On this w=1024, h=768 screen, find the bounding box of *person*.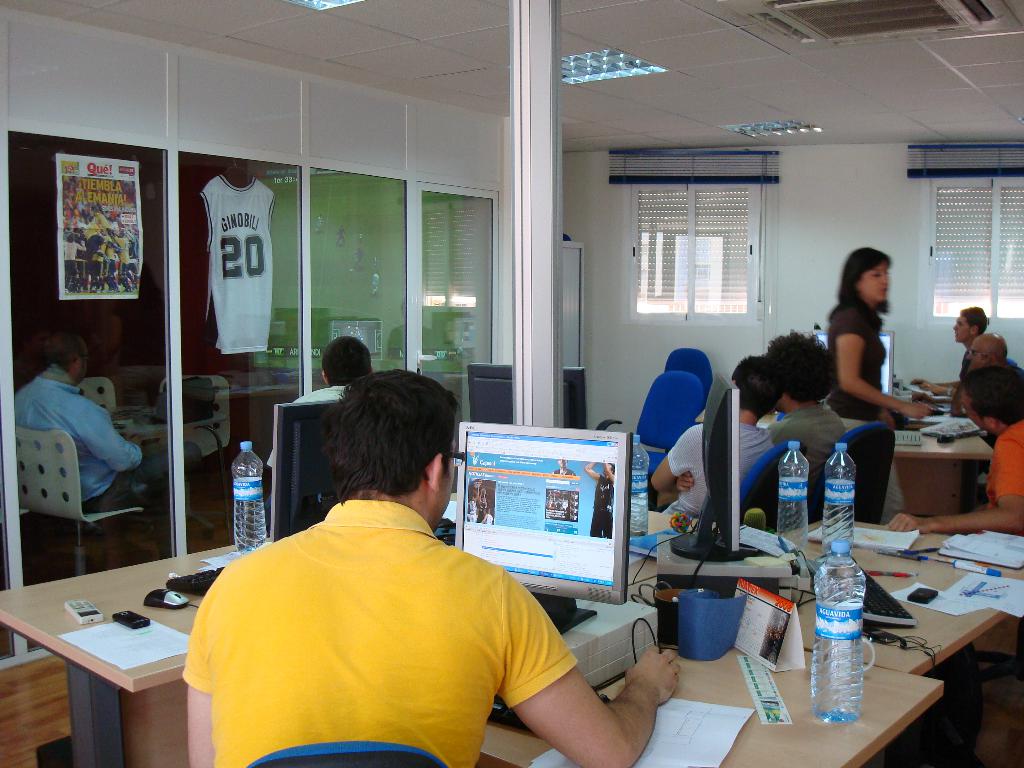
Bounding box: pyautogui.locateOnScreen(895, 362, 1023, 541).
